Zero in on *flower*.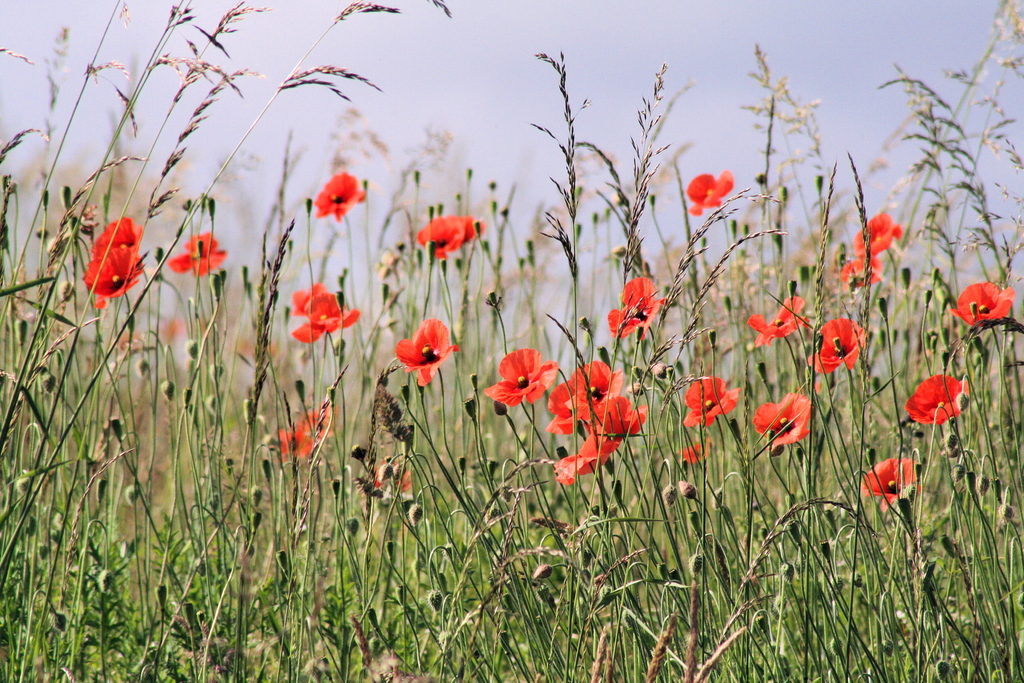
Zeroed in: [x1=748, y1=292, x2=810, y2=344].
